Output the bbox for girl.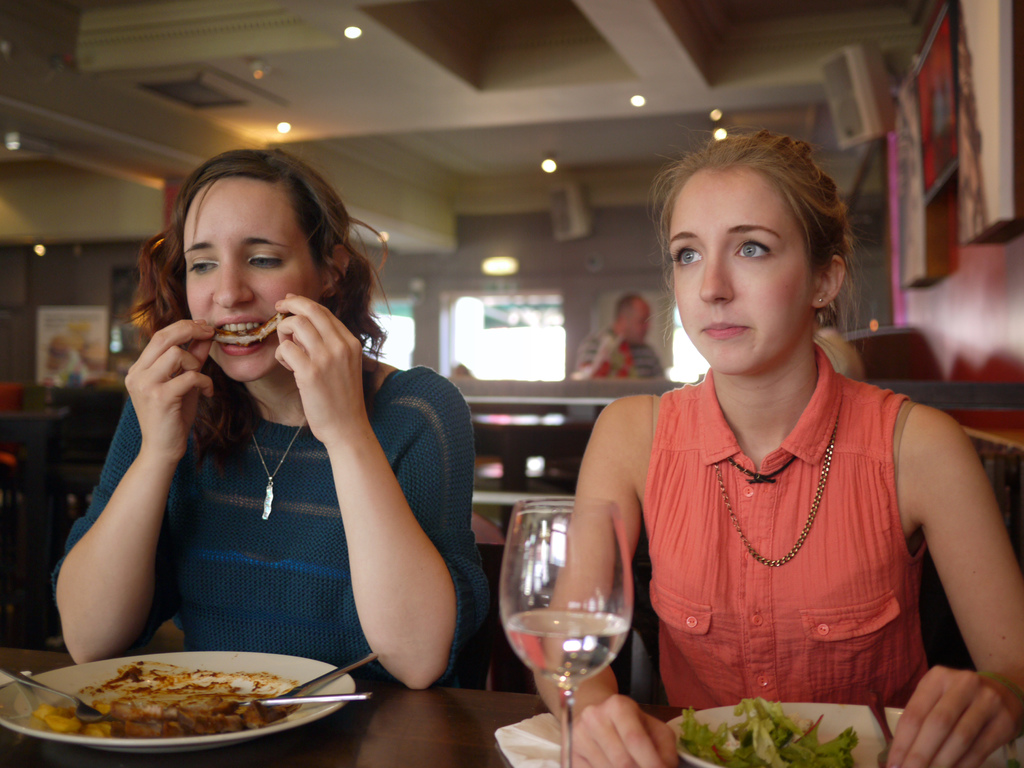
533,127,1023,767.
